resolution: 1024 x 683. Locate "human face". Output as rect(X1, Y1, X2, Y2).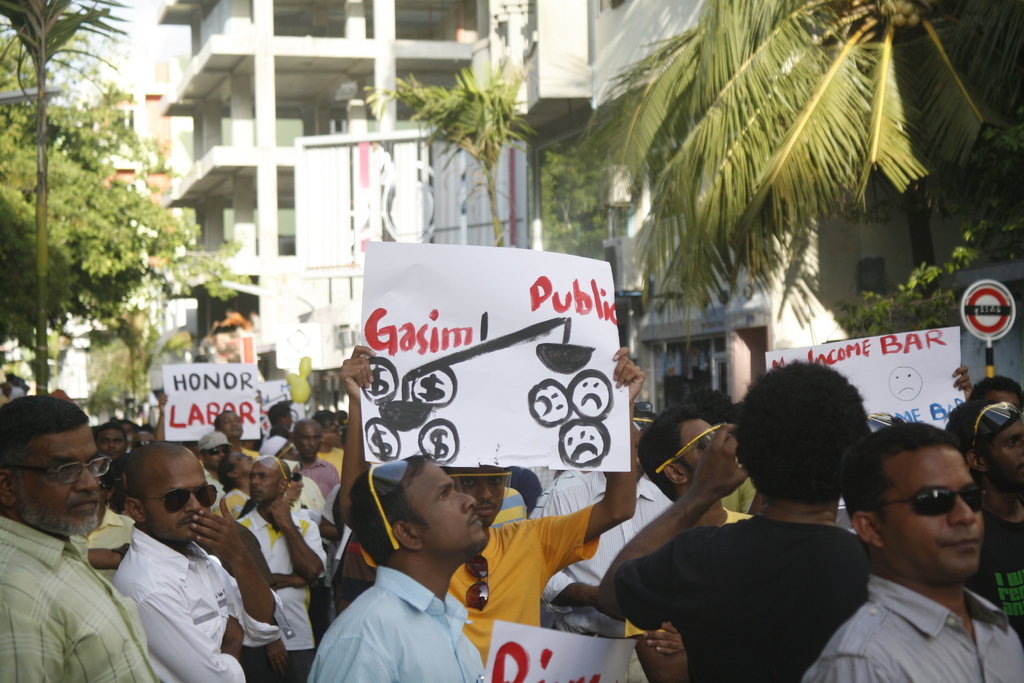
rect(410, 460, 492, 541).
